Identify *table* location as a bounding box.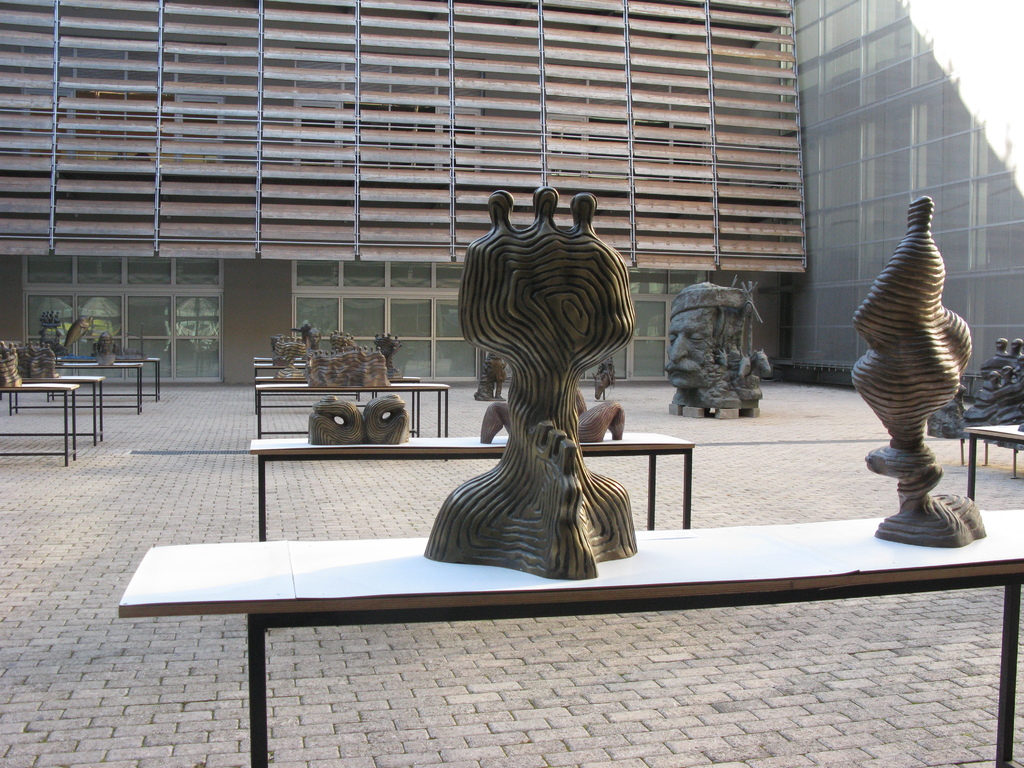
left=257, top=383, right=452, bottom=441.
